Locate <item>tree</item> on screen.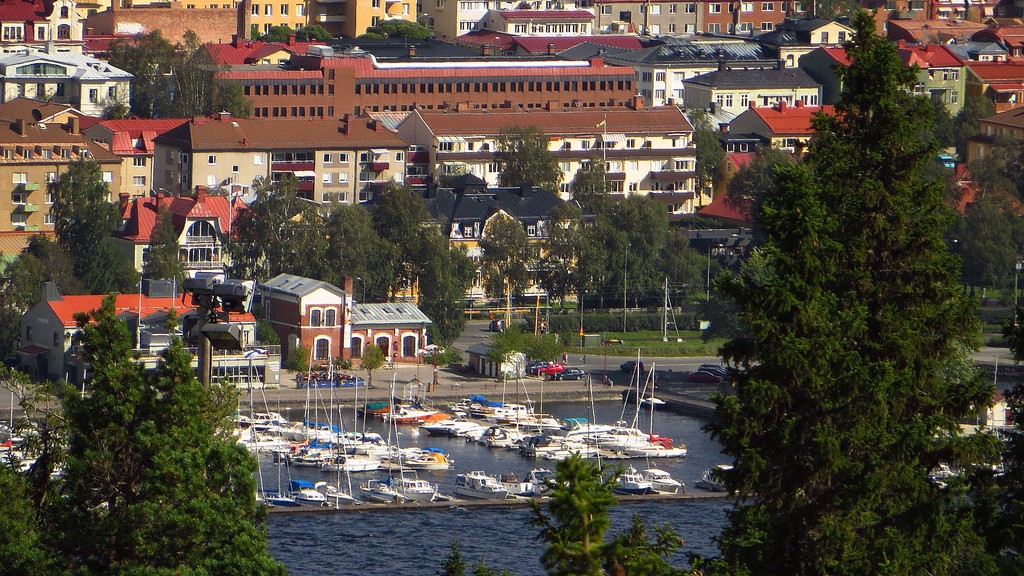
On screen at BBox(0, 285, 292, 575).
